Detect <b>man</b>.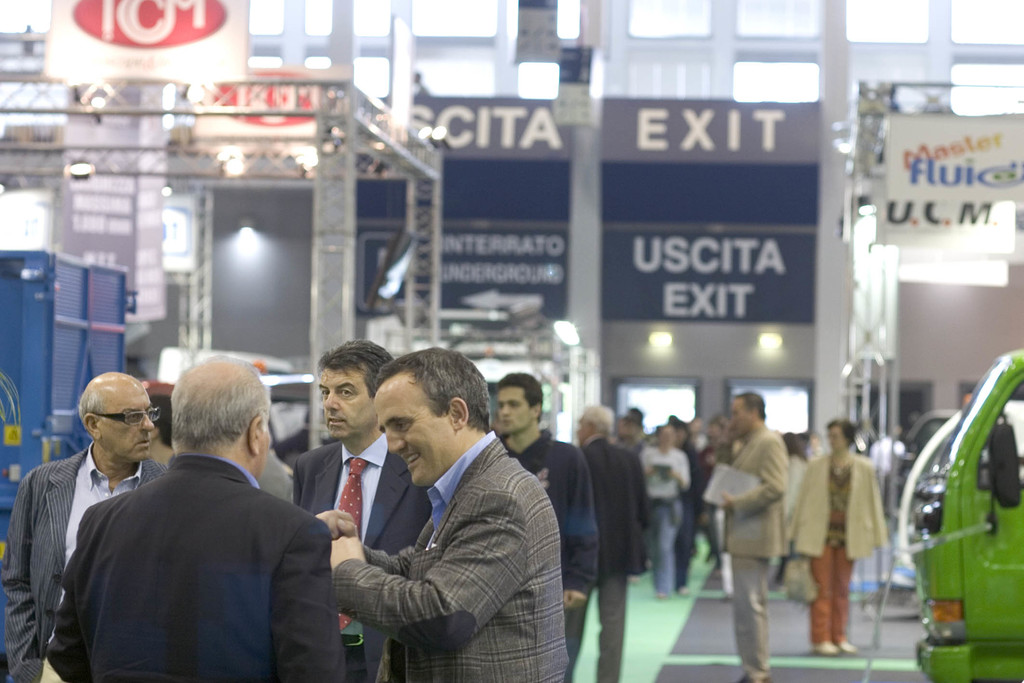
Detected at region(788, 440, 810, 595).
